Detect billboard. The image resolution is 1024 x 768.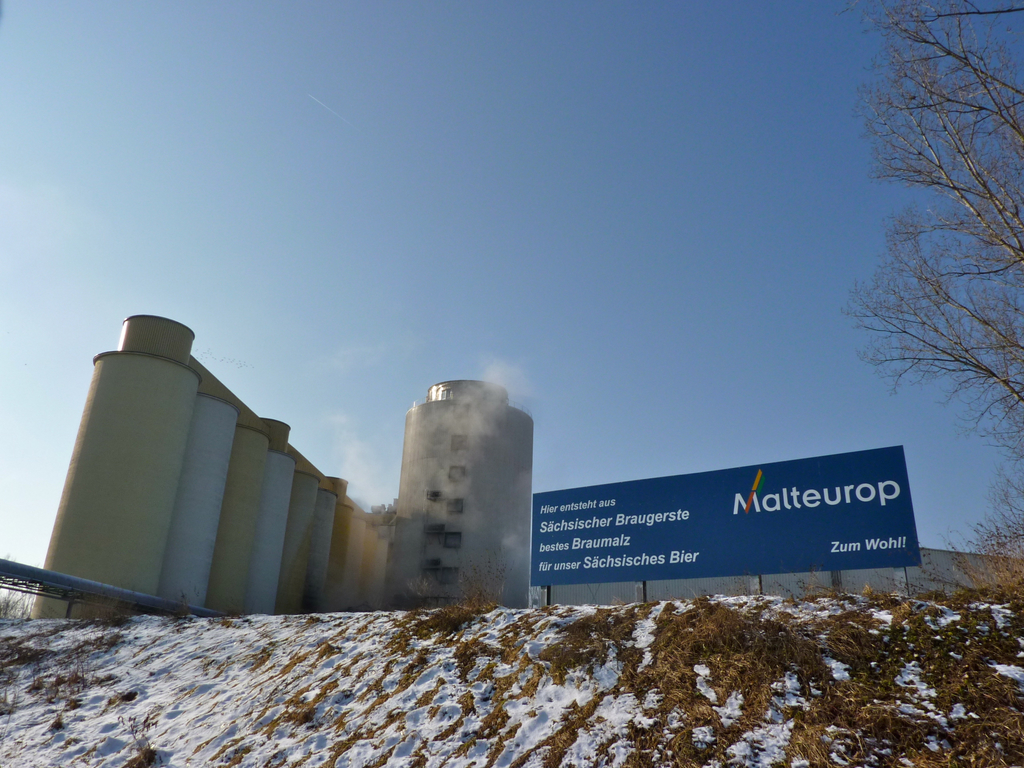
bbox(532, 453, 893, 615).
